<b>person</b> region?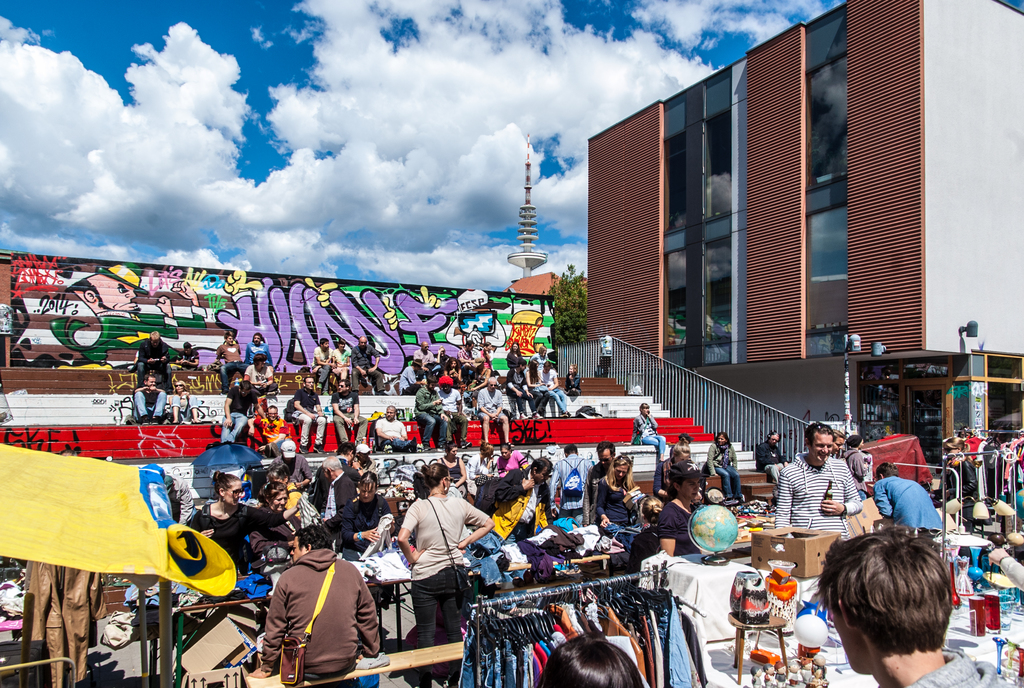
[x1=396, y1=356, x2=422, y2=393]
